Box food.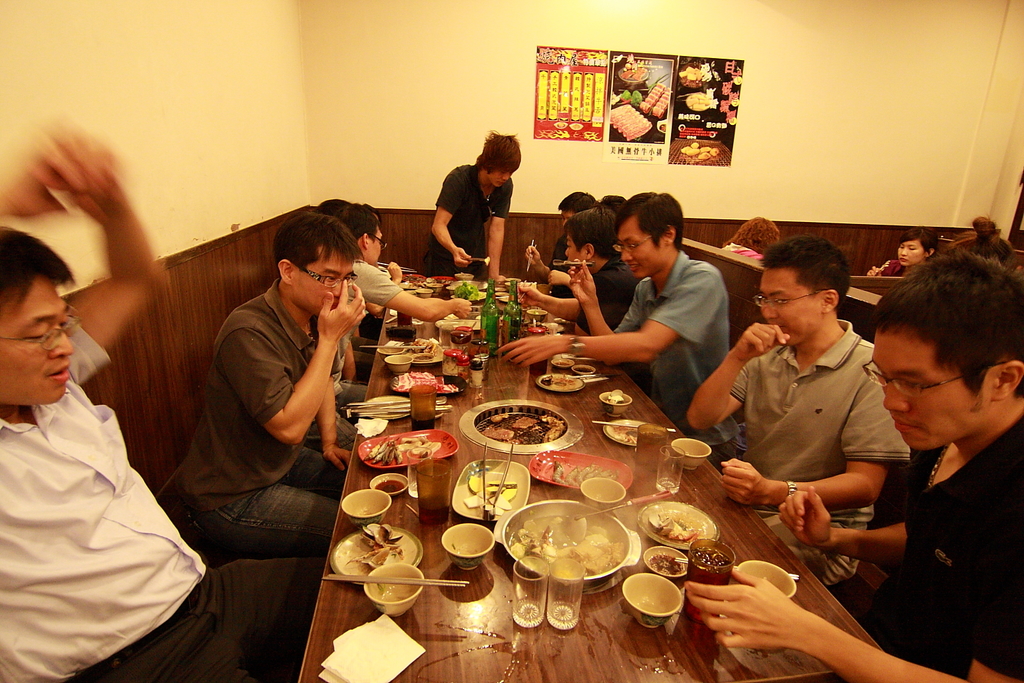
Rect(406, 337, 439, 358).
